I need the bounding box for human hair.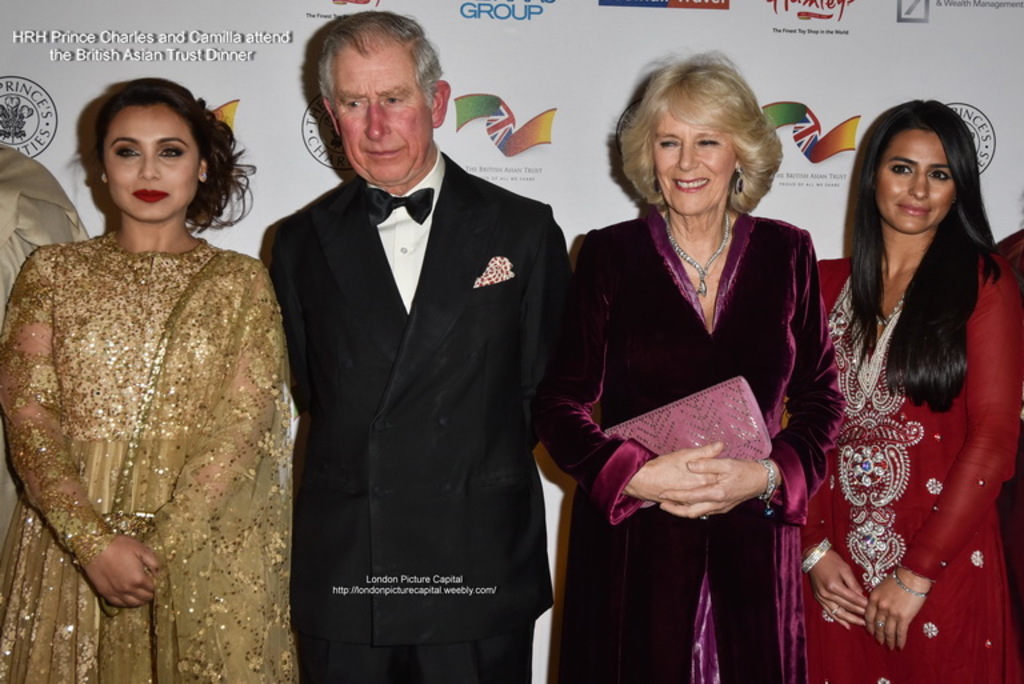
Here it is: (611,37,785,220).
